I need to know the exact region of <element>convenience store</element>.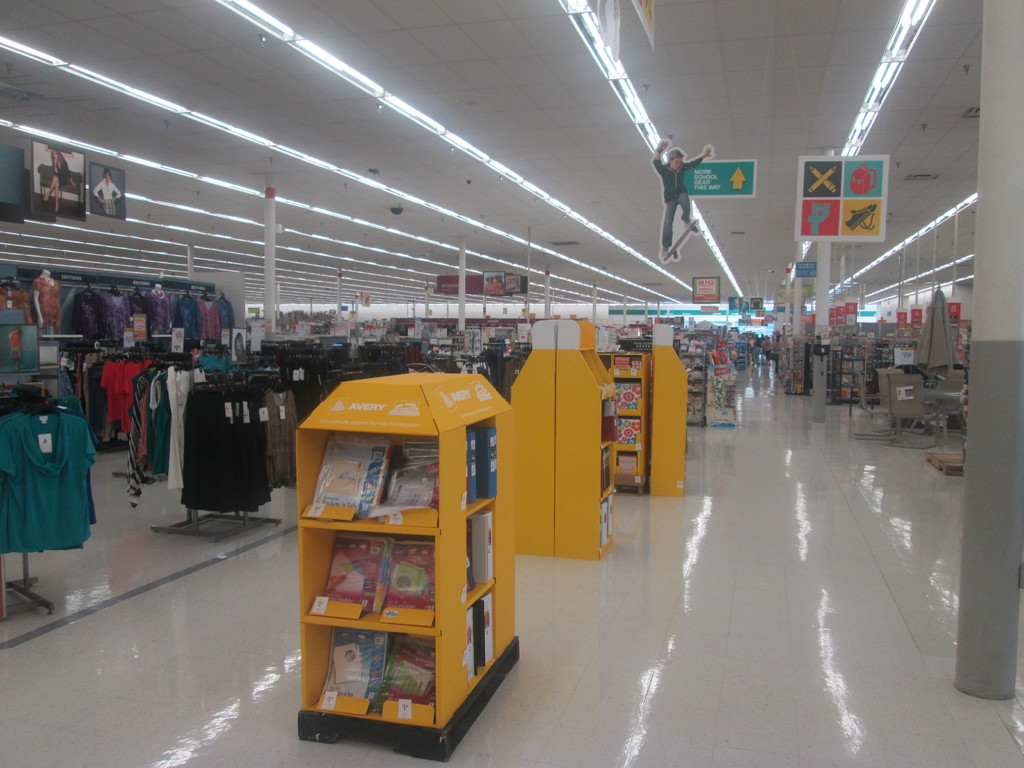
Region: rect(0, 0, 1023, 767).
